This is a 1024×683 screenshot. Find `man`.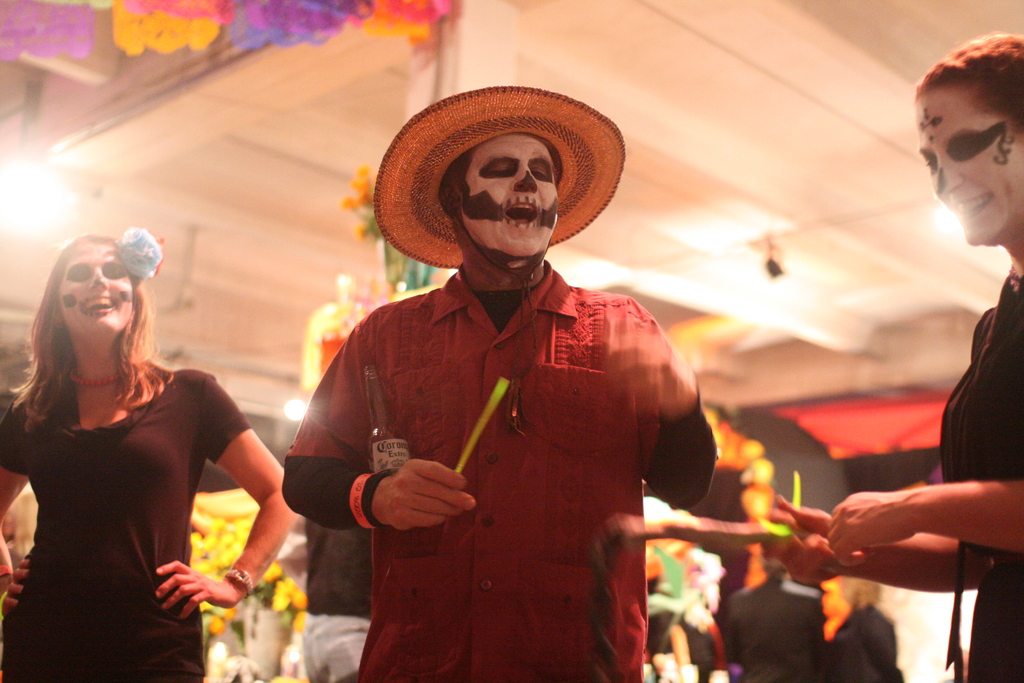
Bounding box: [left=262, top=79, right=735, bottom=682].
